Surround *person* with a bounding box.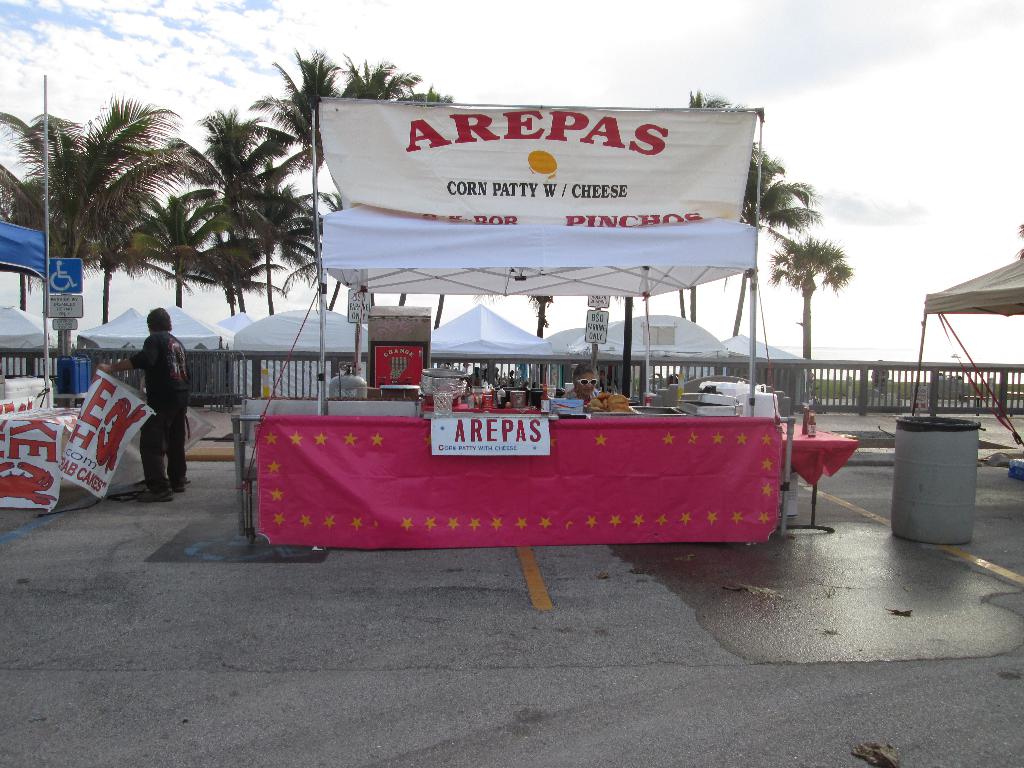
{"left": 562, "top": 365, "right": 602, "bottom": 404}.
